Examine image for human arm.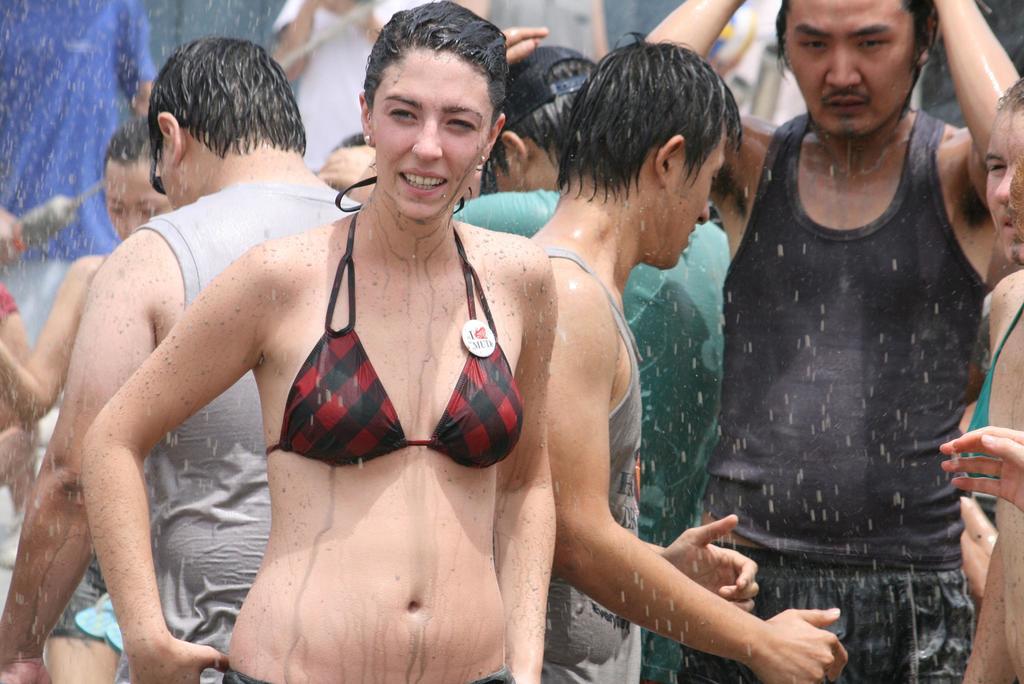
Examination result: locate(444, 181, 576, 234).
